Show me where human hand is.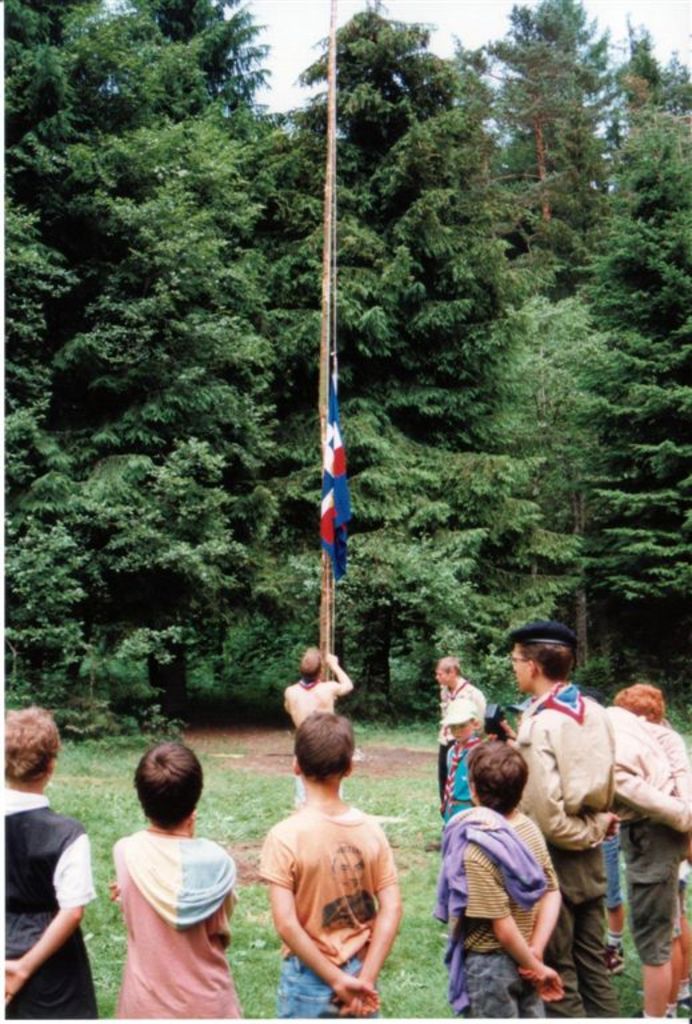
human hand is at 323:656:337:668.
